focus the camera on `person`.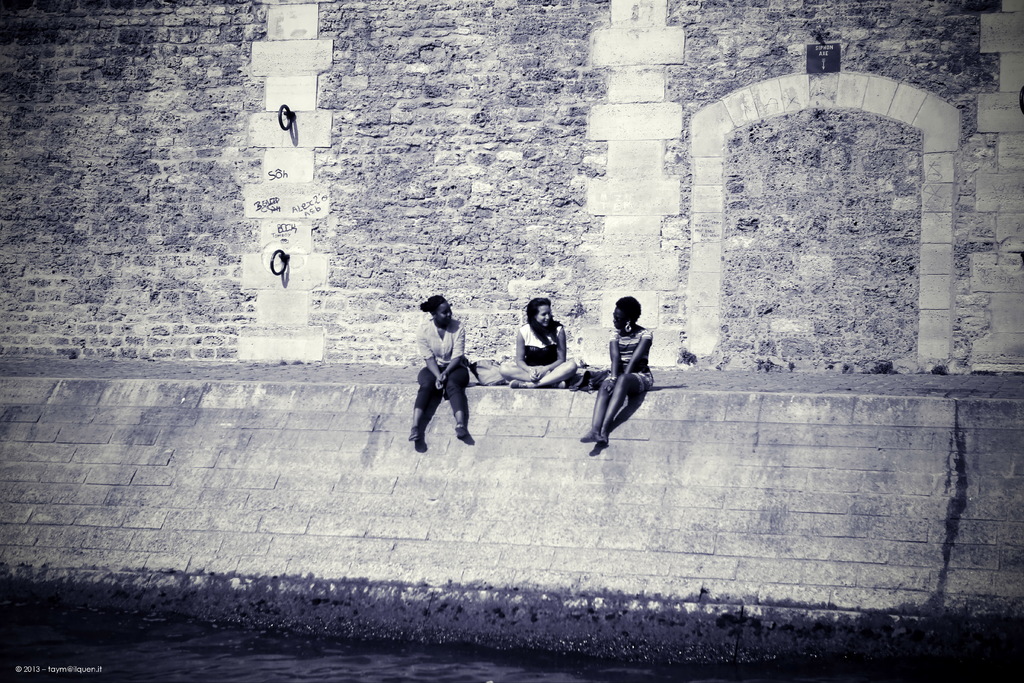
Focus region: BBox(499, 298, 579, 388).
